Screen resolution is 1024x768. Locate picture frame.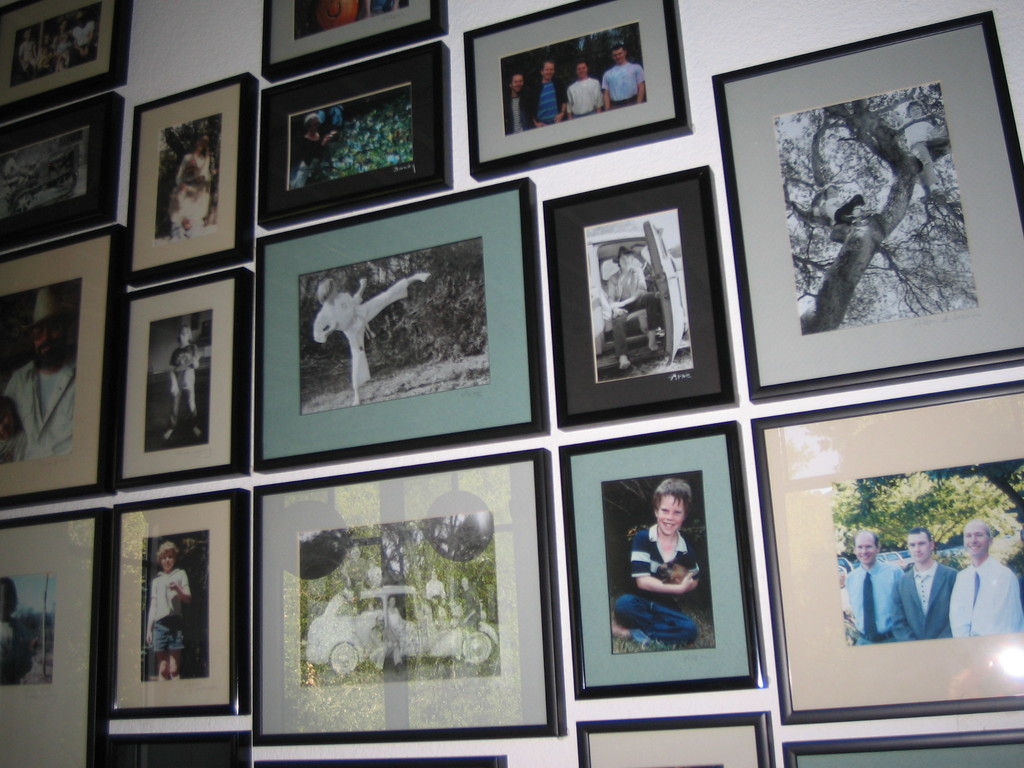
locate(778, 726, 1023, 767).
